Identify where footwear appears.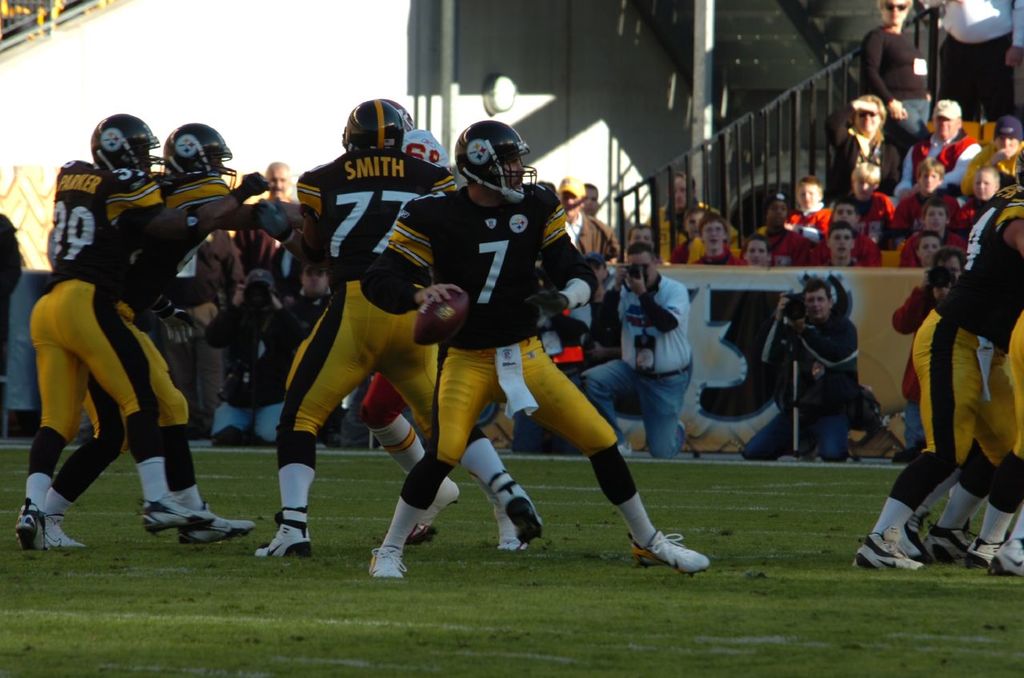
Appears at x1=921 y1=524 x2=972 y2=555.
